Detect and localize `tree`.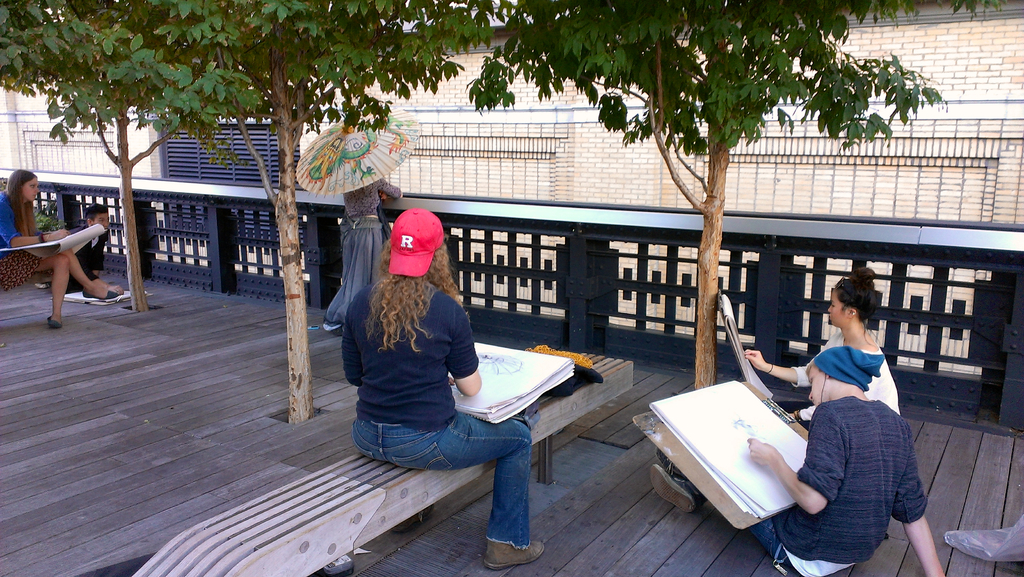
Localized at <box>0,0,483,429</box>.
